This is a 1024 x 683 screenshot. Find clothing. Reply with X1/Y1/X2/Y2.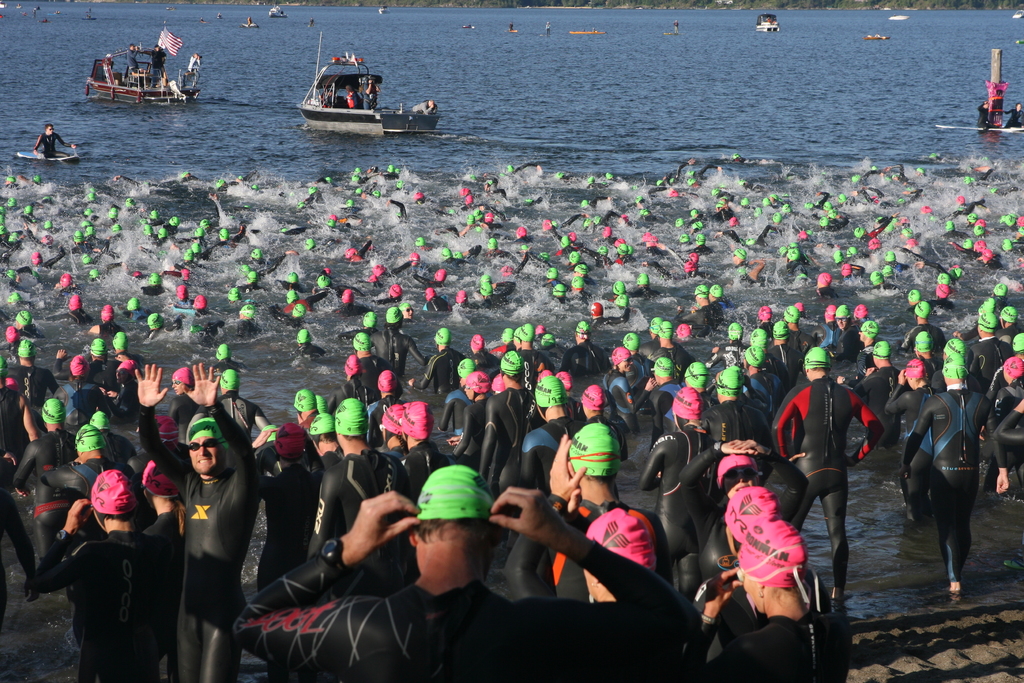
1003/108/1023/128.
